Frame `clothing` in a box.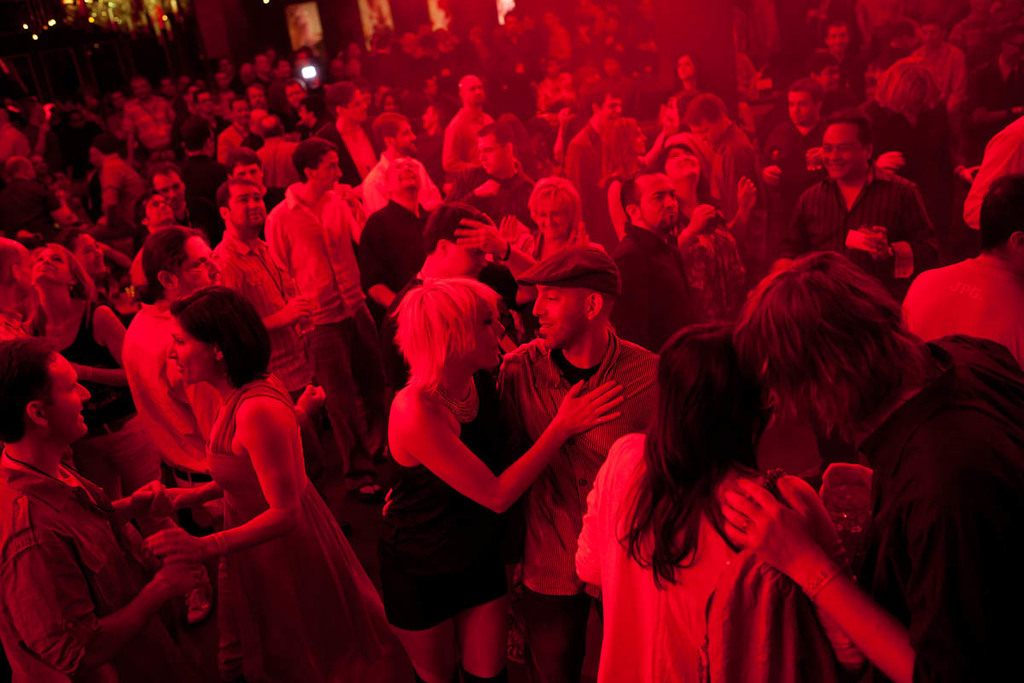
select_region(969, 55, 1023, 106).
